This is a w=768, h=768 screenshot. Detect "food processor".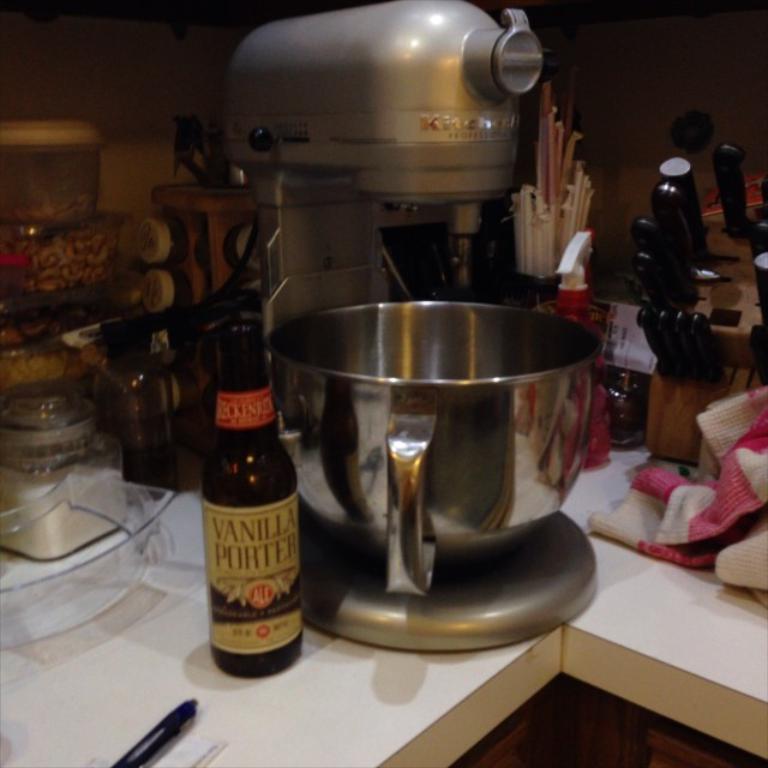
(left=222, top=0, right=599, bottom=649).
